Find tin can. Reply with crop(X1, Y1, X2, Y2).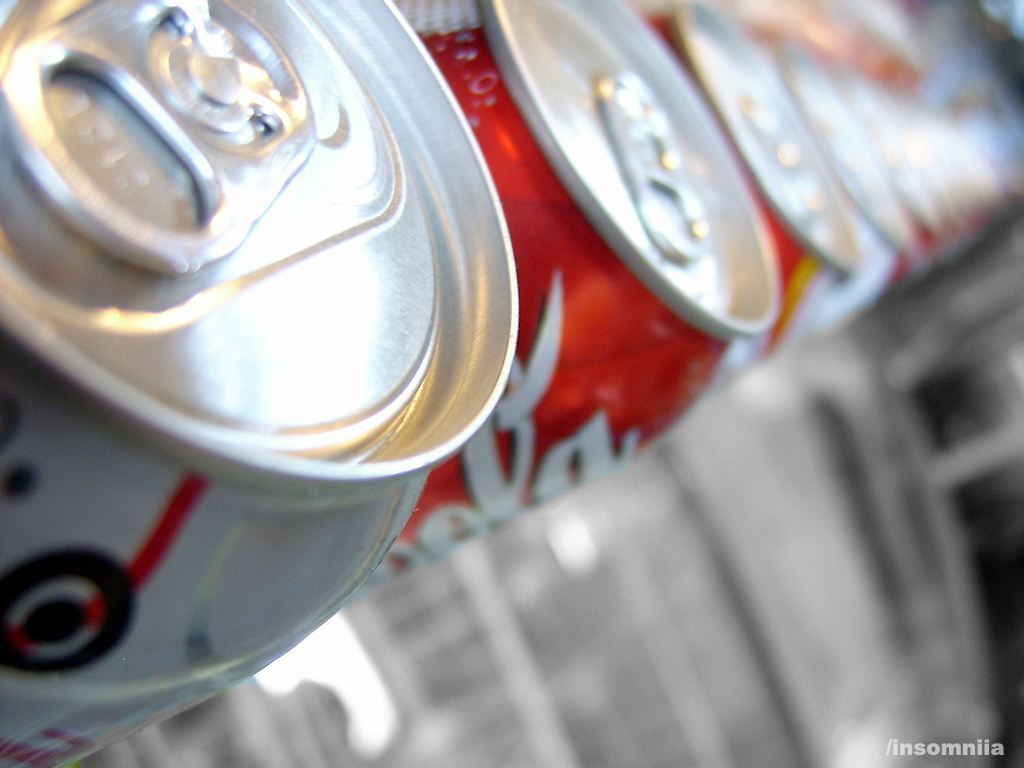
crop(644, 0, 932, 376).
